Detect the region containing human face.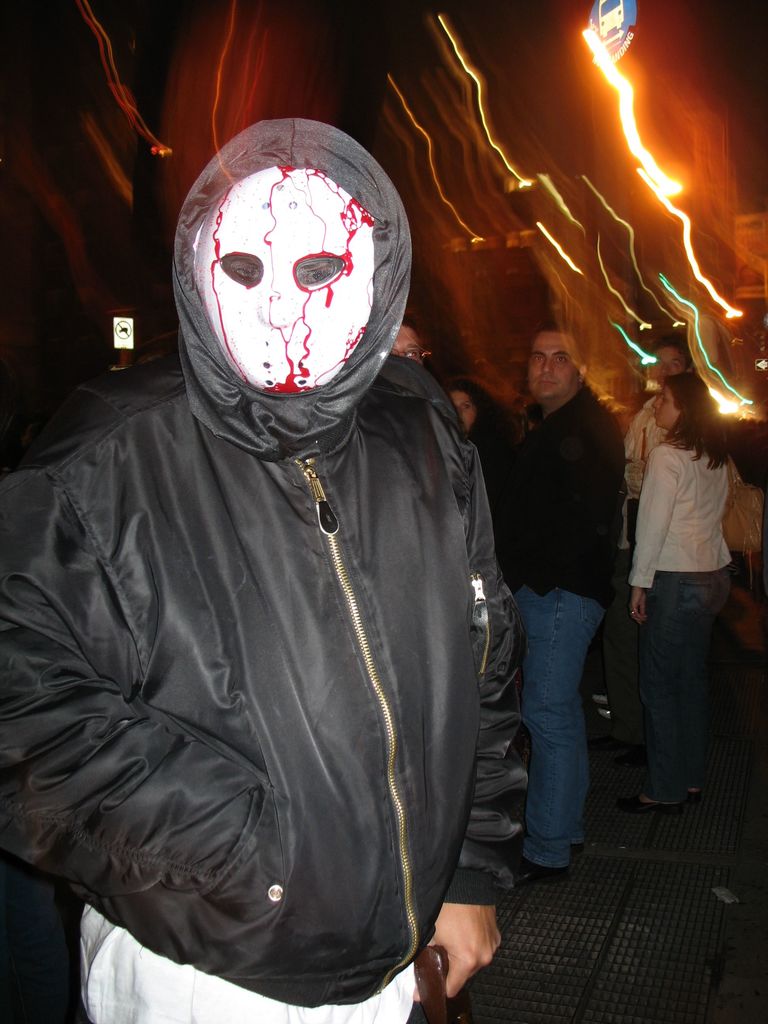
[527, 335, 580, 404].
